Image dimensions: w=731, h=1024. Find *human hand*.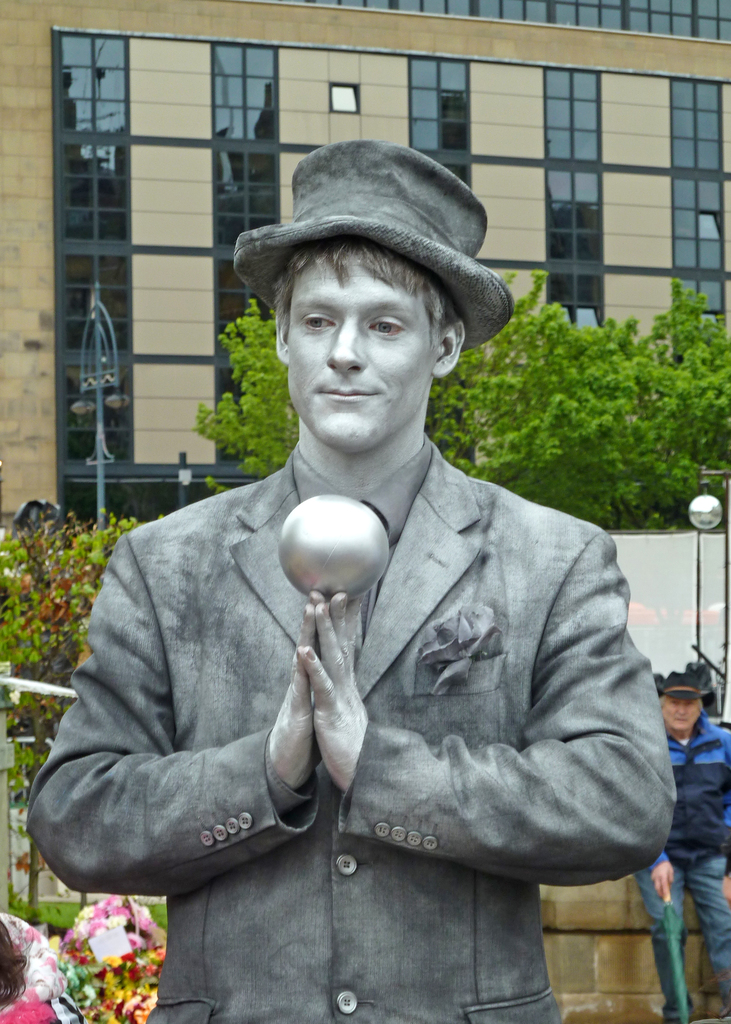
650/860/674/904.
